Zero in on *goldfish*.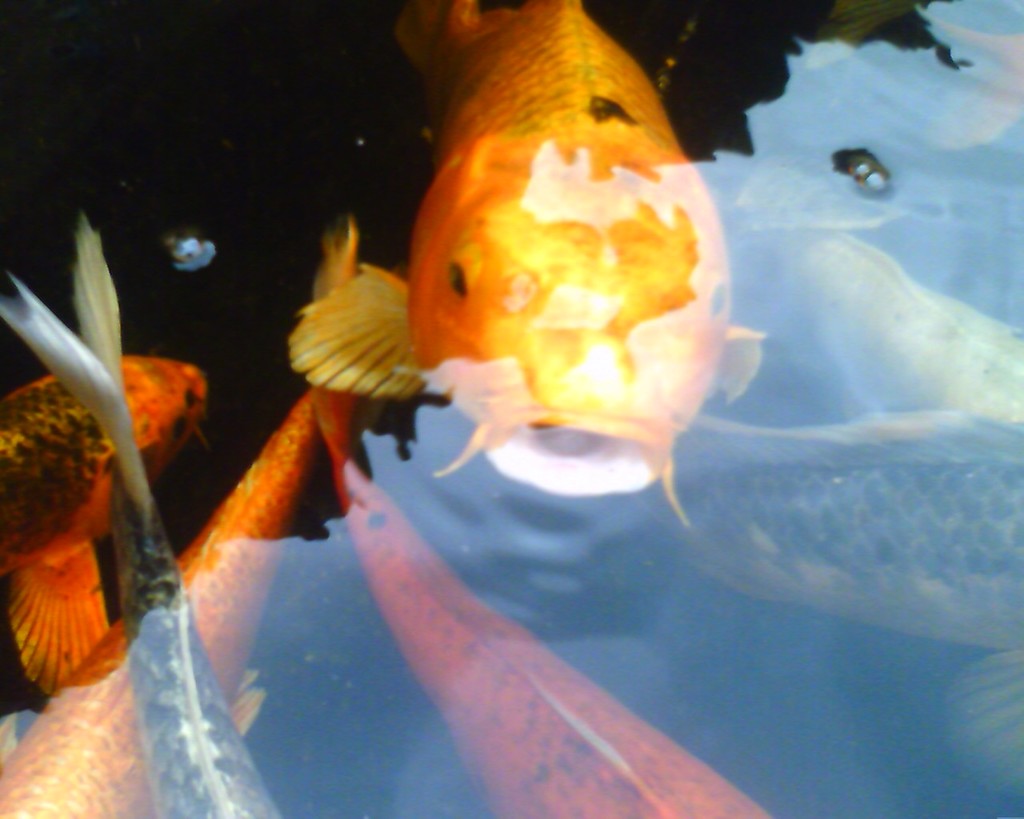
Zeroed in: 290 0 765 525.
